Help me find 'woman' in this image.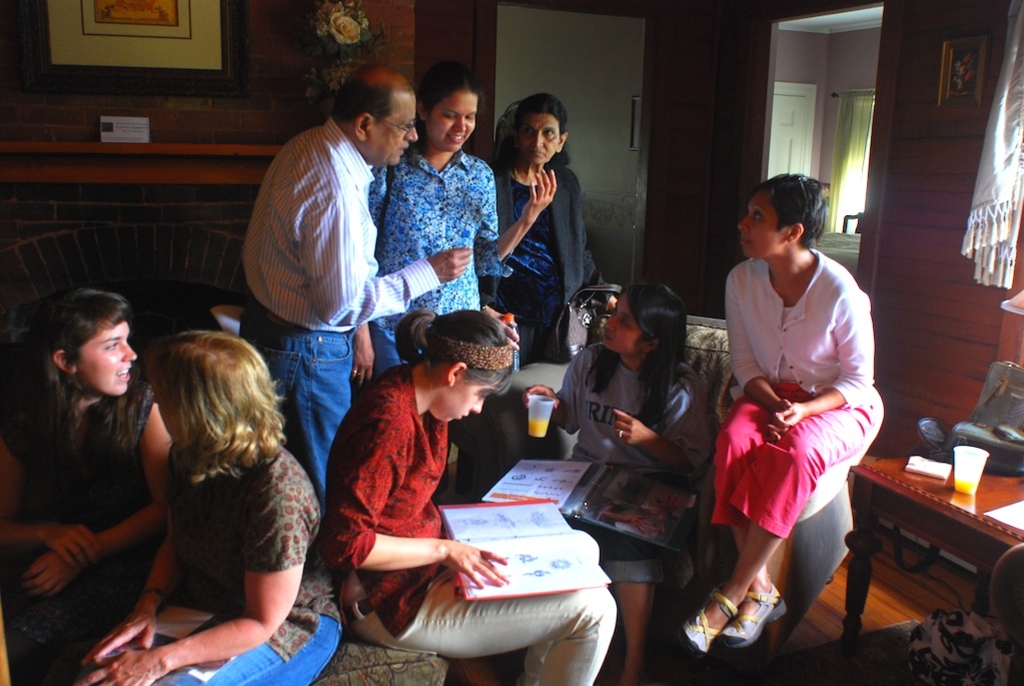
Found it: [x1=369, y1=61, x2=559, y2=375].
